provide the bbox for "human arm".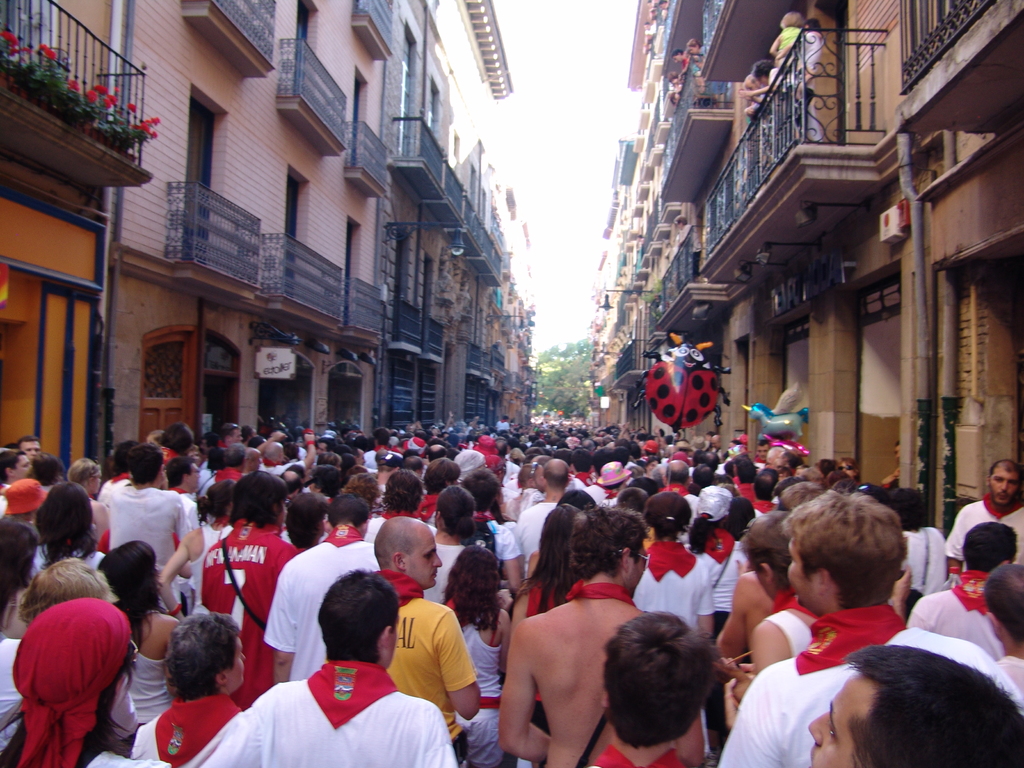
(716,593,738,659).
